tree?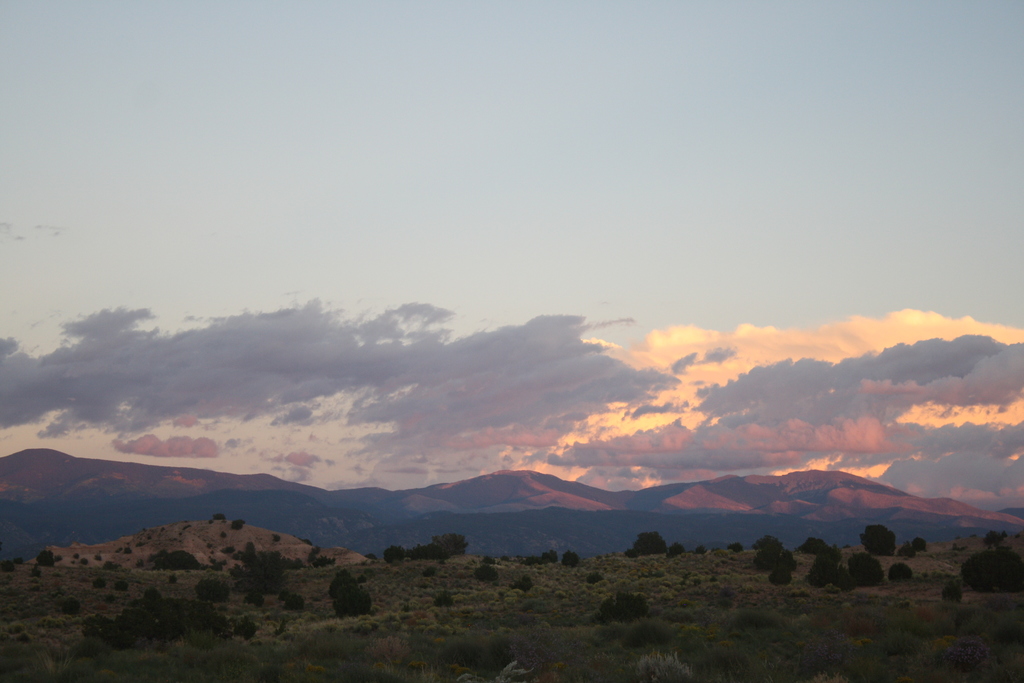
<bbox>803, 545, 845, 588</bbox>
